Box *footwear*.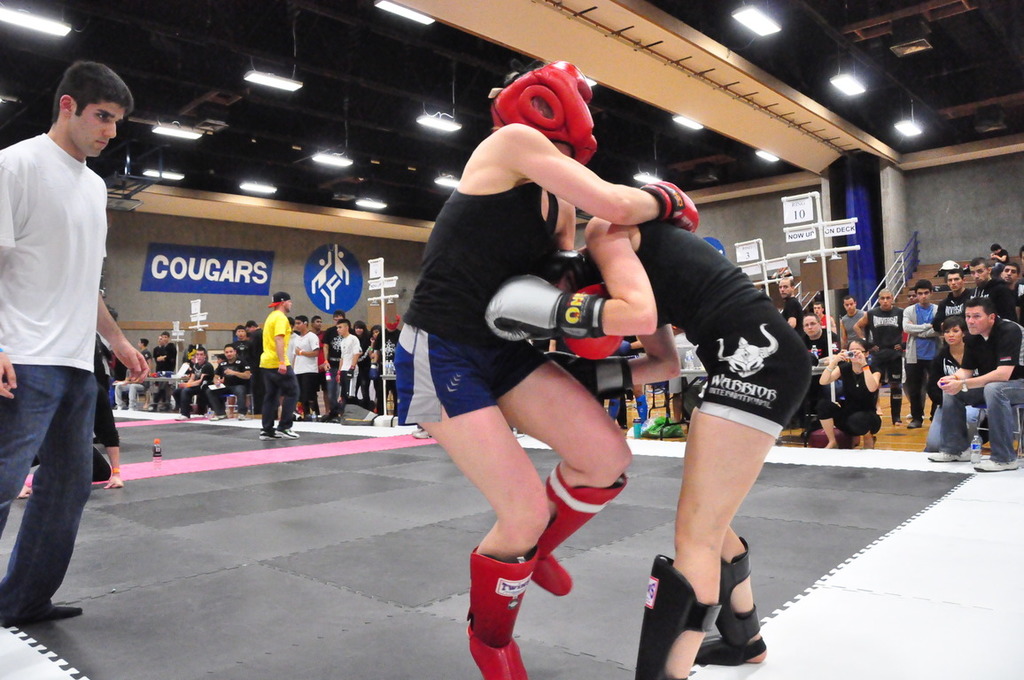
rect(518, 460, 627, 597).
